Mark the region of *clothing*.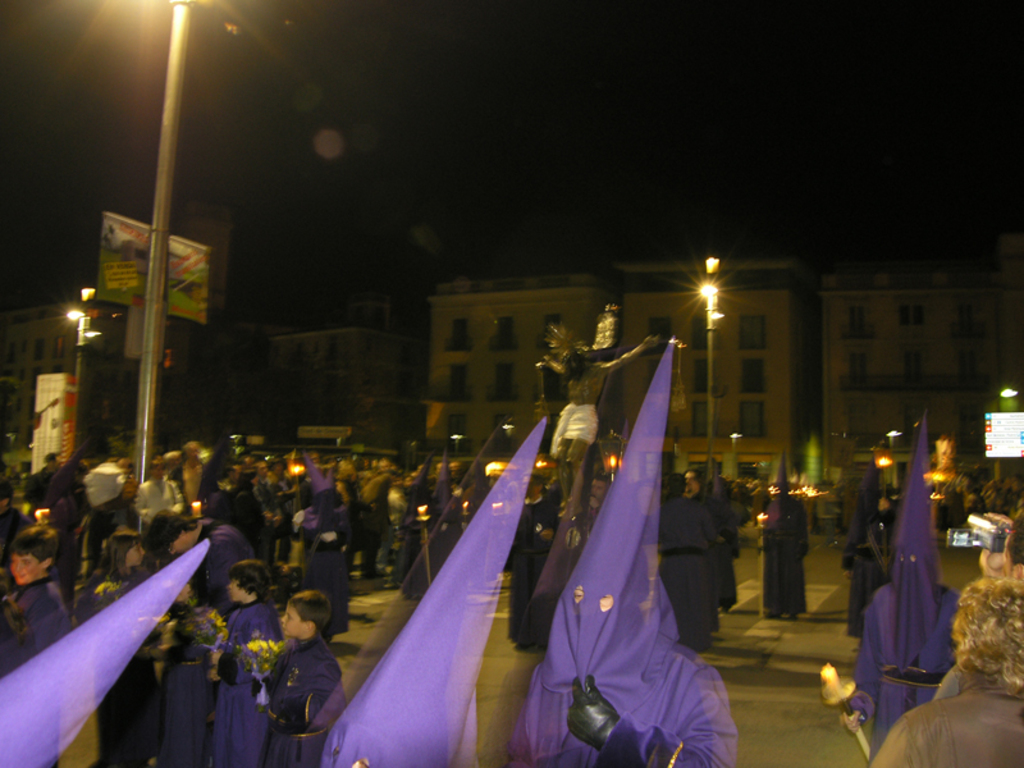
Region: left=500, top=342, right=739, bottom=767.
